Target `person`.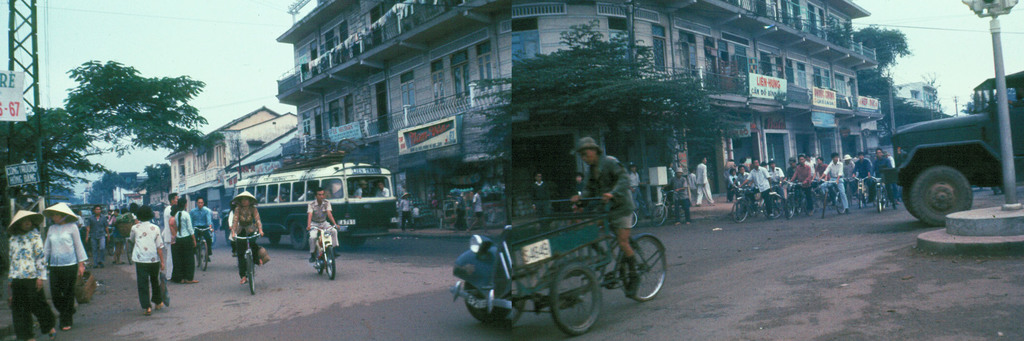
Target region: 532:170:546:200.
